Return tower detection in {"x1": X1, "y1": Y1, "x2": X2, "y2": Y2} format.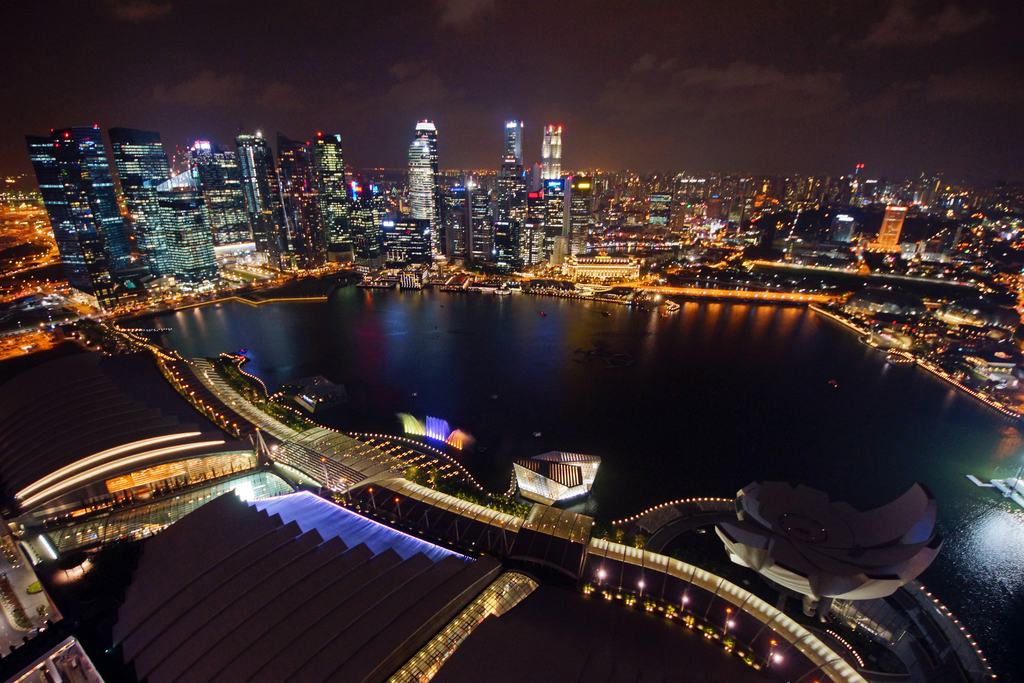
{"x1": 51, "y1": 126, "x2": 131, "y2": 267}.
